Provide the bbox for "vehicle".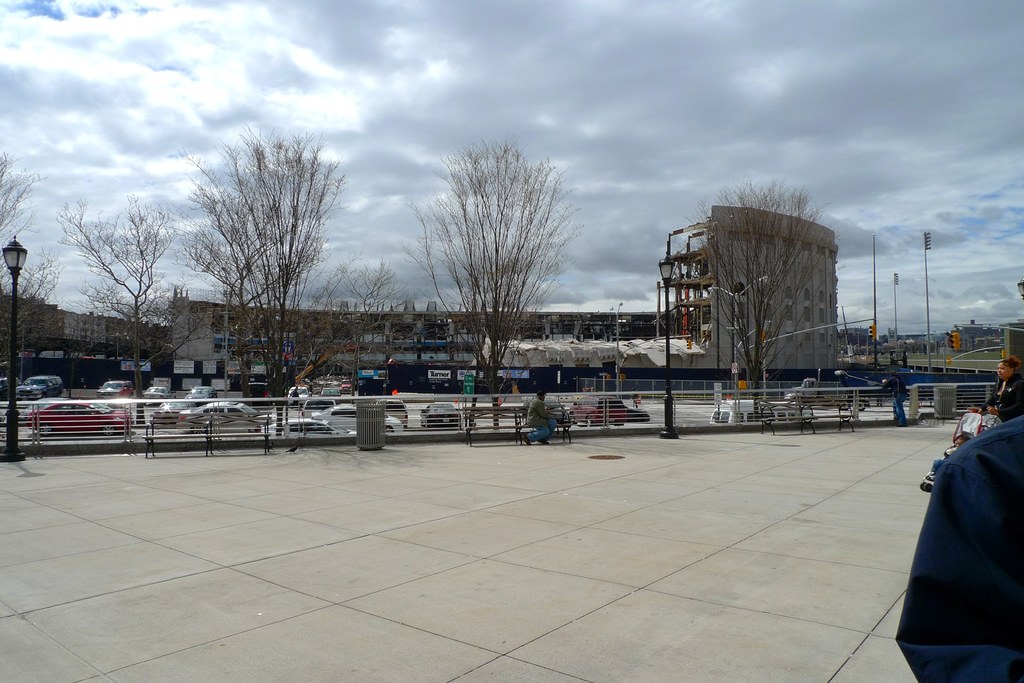
{"x1": 280, "y1": 378, "x2": 311, "y2": 404}.
